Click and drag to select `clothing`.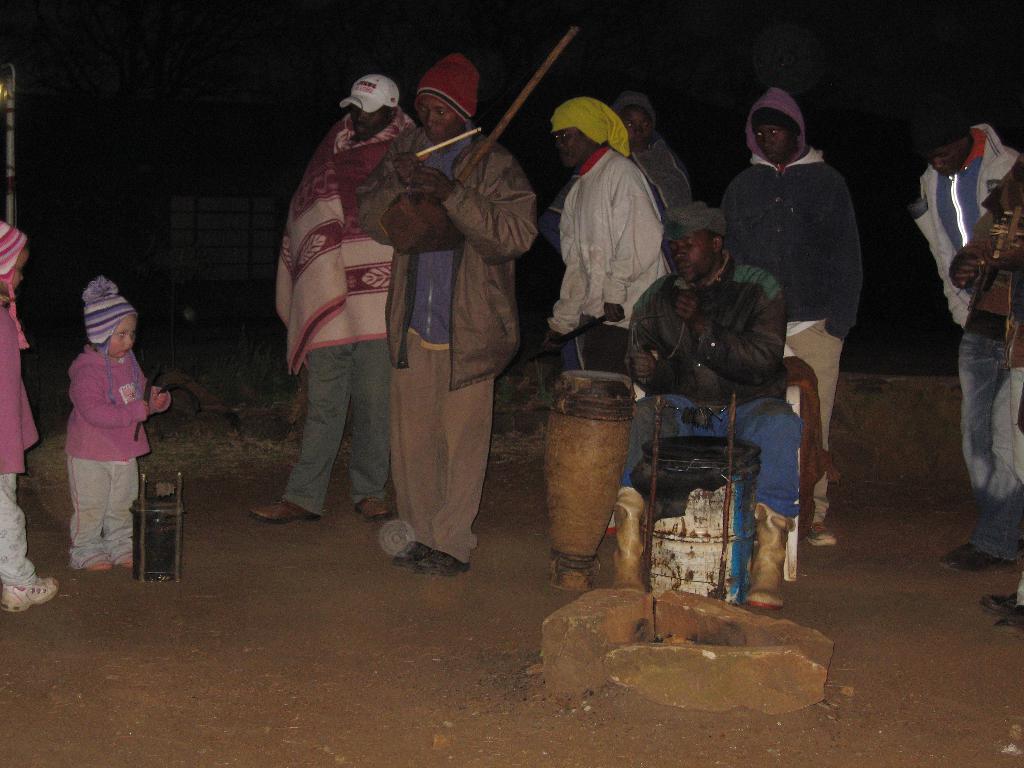
Selection: <bbox>554, 100, 691, 355</bbox>.
